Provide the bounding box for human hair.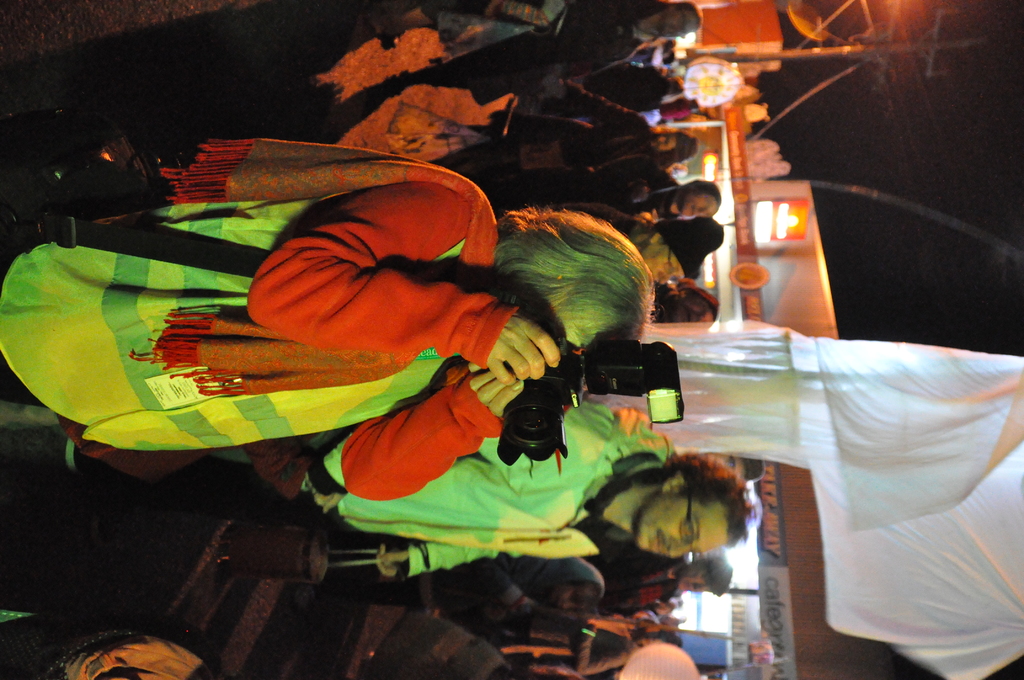
select_region(657, 451, 763, 551).
